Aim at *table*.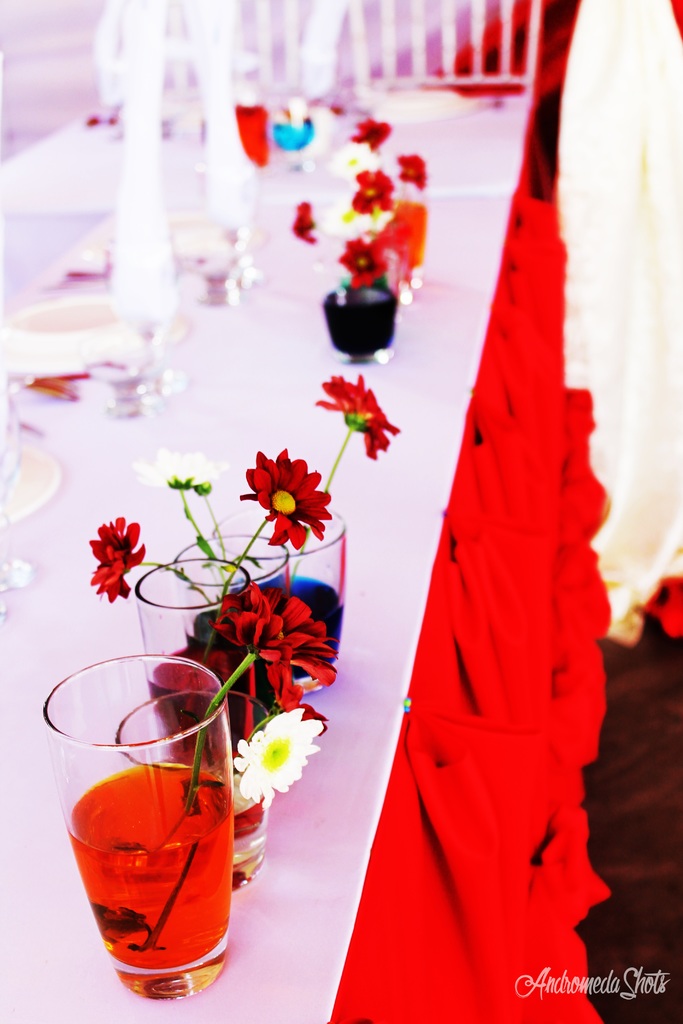
Aimed at (0, 46, 606, 1023).
